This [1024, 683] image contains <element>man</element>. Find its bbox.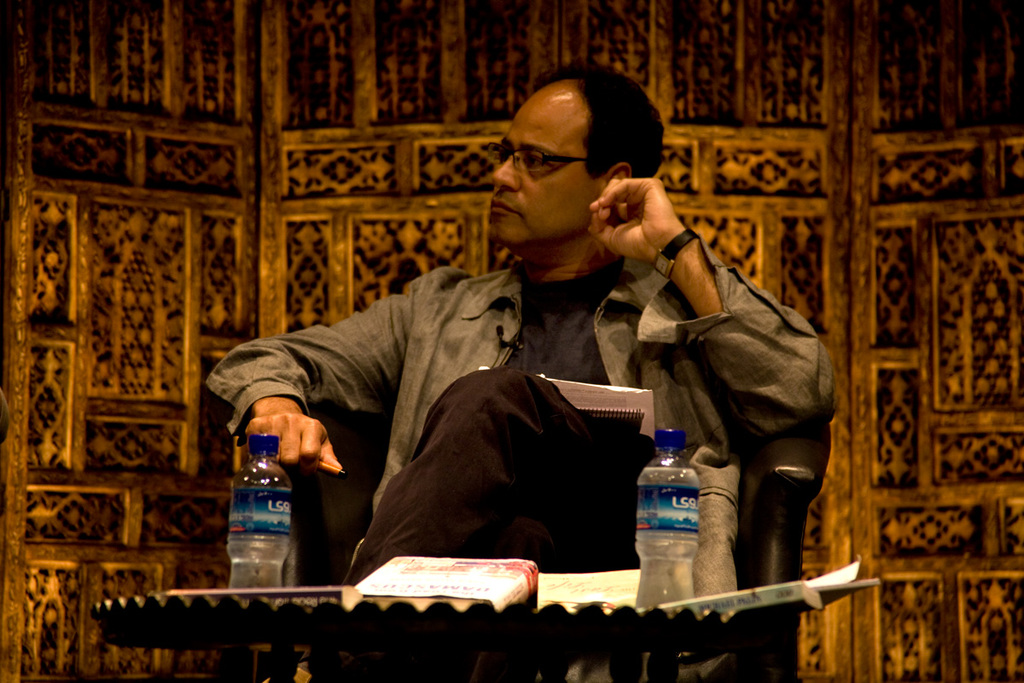
208 111 823 614.
